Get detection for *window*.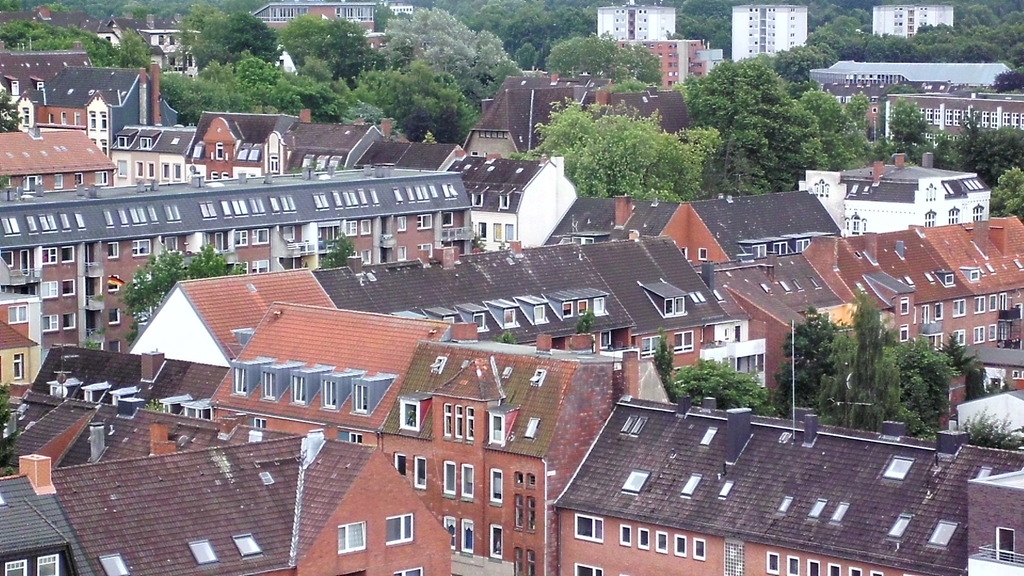
Detection: [432,360,447,376].
